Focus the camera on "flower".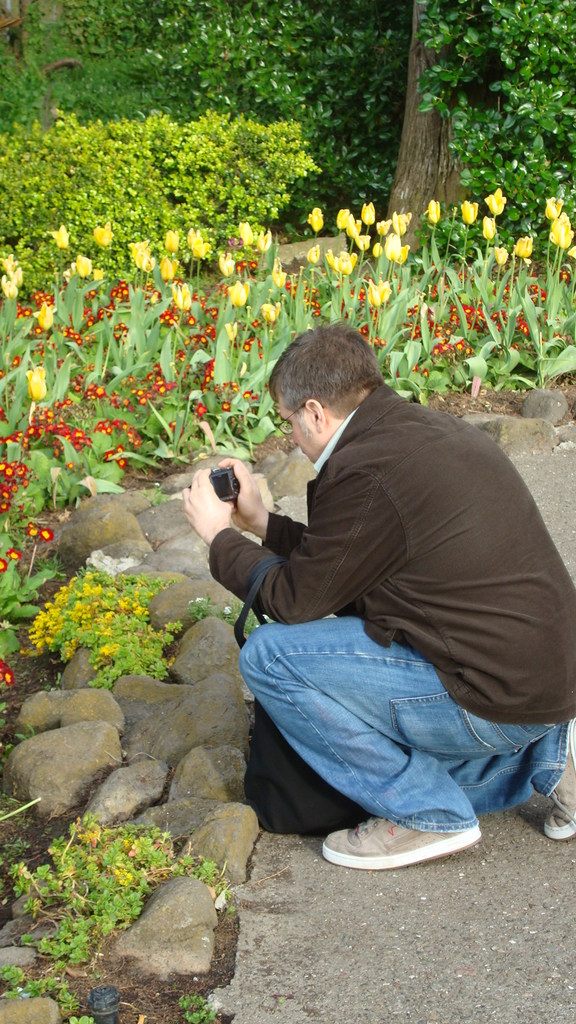
Focus region: pyautogui.locateOnScreen(352, 236, 374, 246).
